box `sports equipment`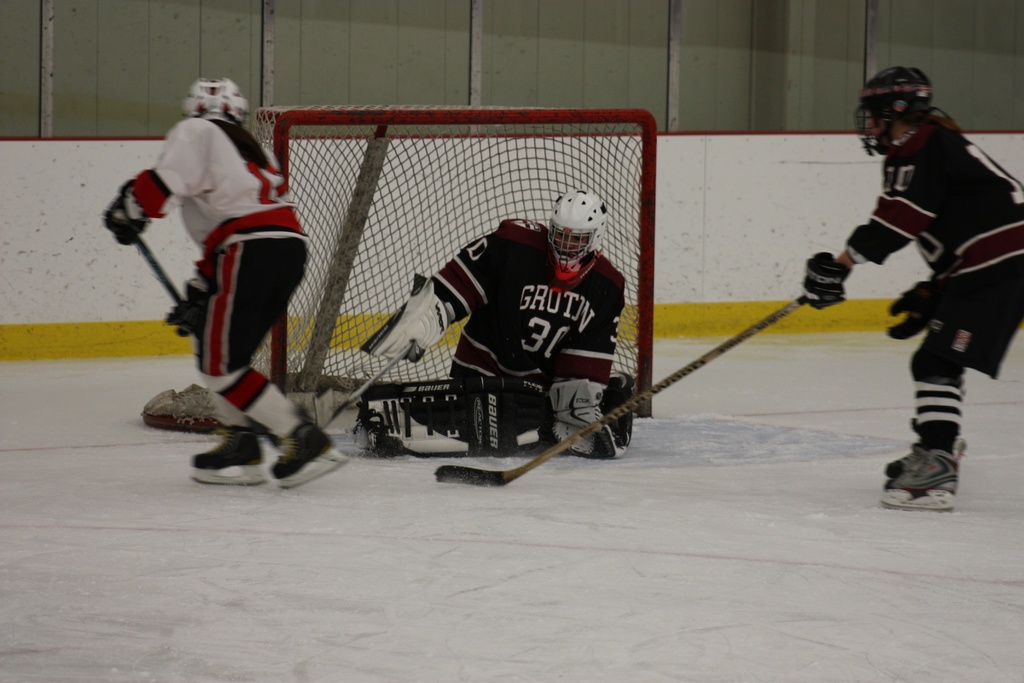
[left=551, top=373, right=634, bottom=461]
